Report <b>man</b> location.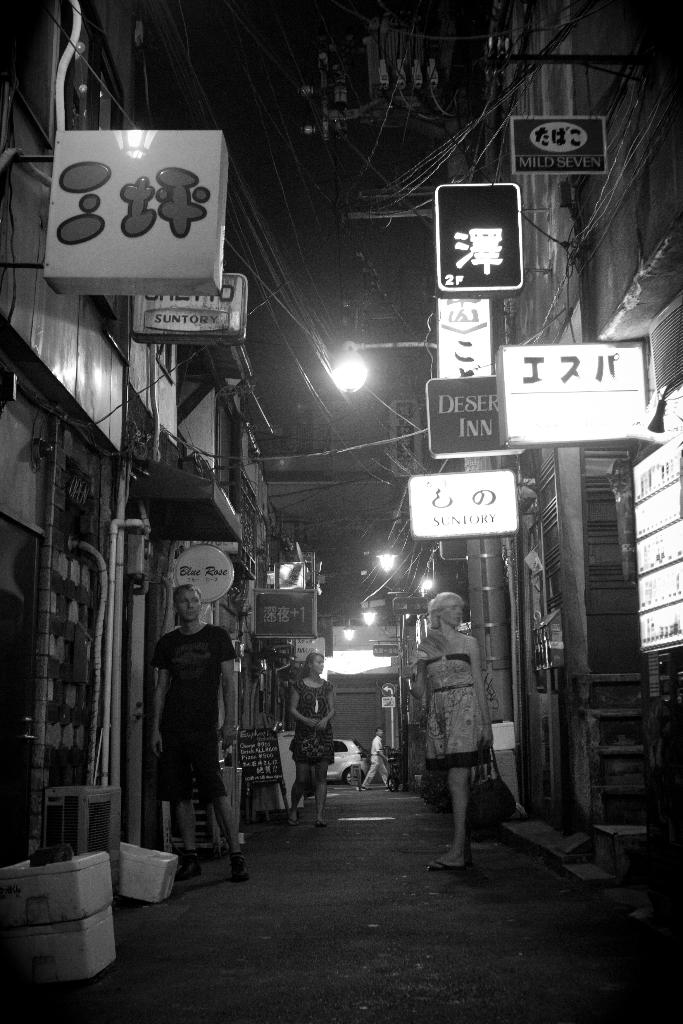
Report: 155 578 253 851.
